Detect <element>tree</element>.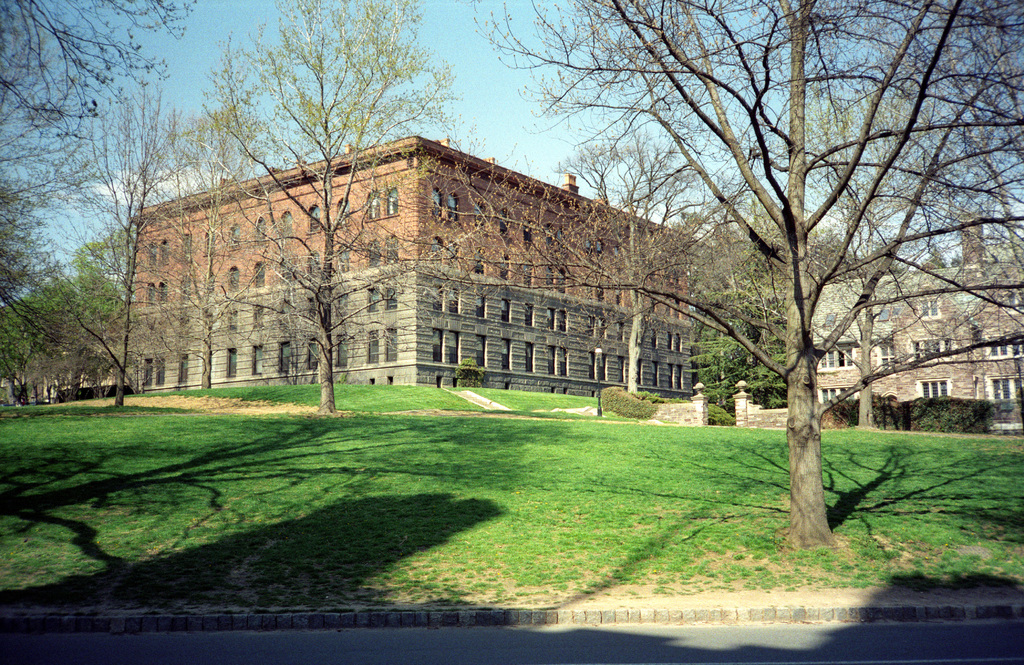
Detected at left=49, top=88, right=209, bottom=407.
